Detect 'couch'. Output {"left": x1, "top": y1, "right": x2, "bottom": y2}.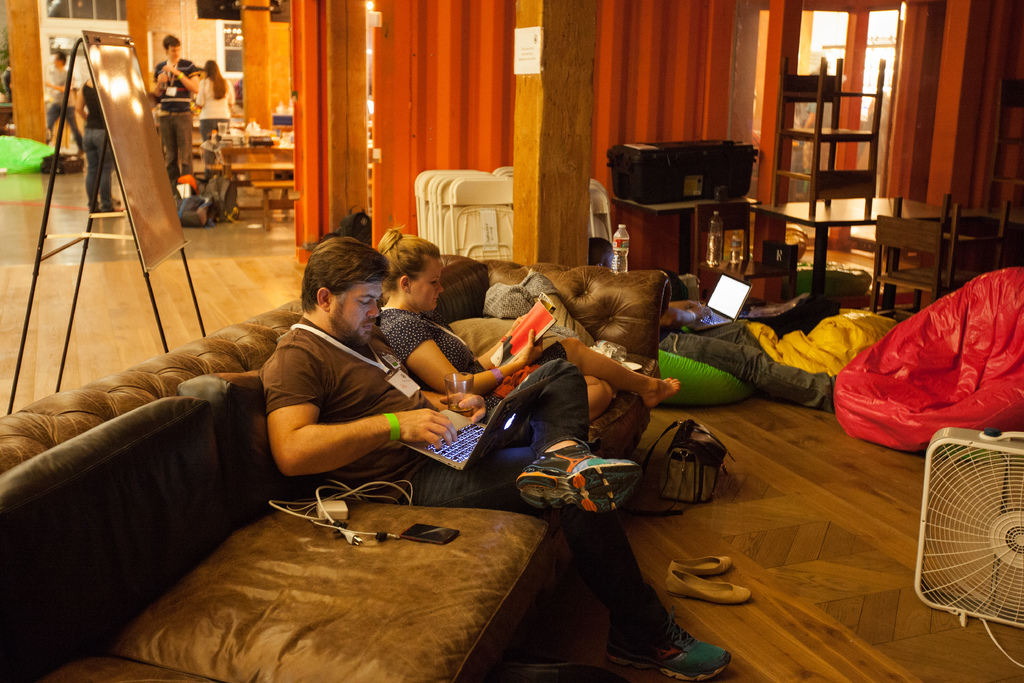
{"left": 0, "top": 254, "right": 680, "bottom": 682}.
